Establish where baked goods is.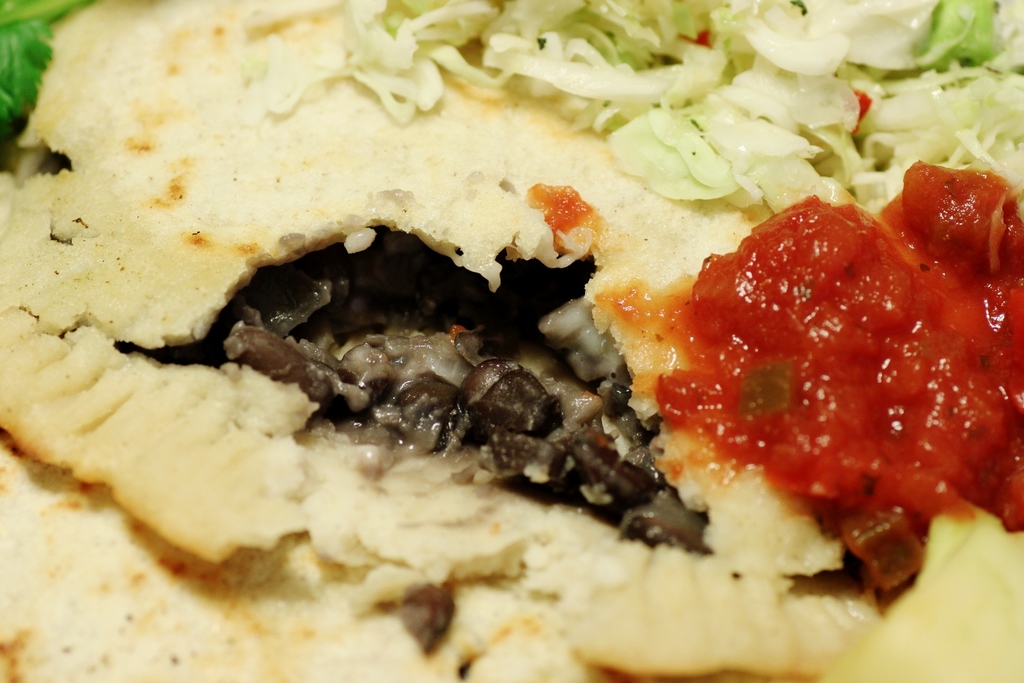
Established at pyautogui.locateOnScreen(0, 0, 1023, 682).
